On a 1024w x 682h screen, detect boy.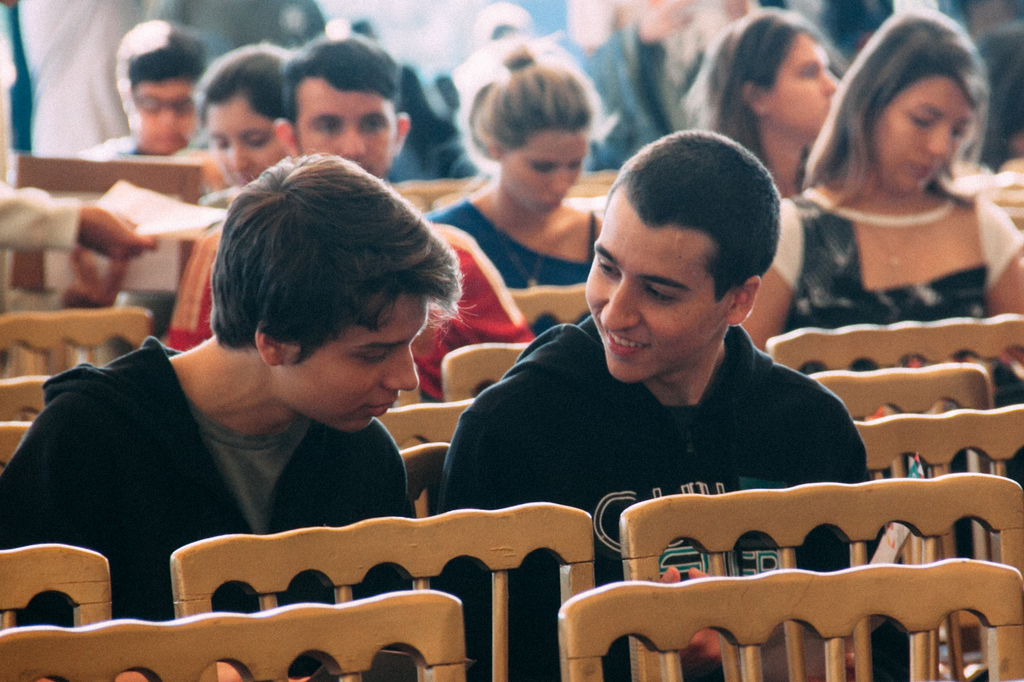
74/19/211/161.
